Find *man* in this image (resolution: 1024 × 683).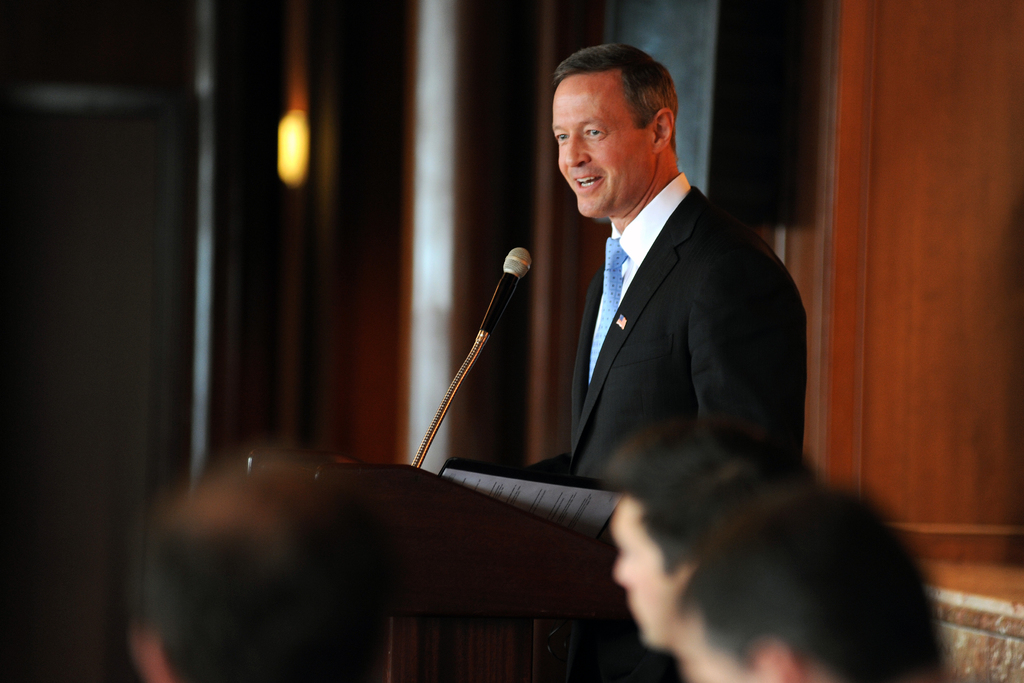
pyautogui.locateOnScreen(593, 417, 808, 682).
